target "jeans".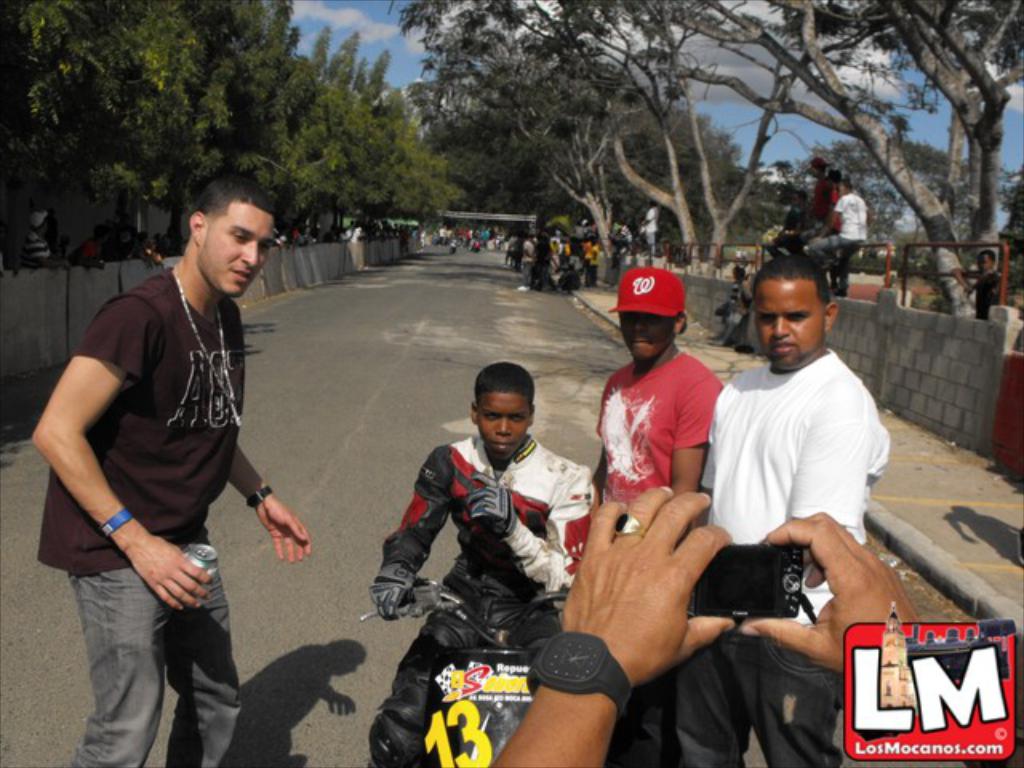
Target region: select_region(59, 533, 234, 763).
